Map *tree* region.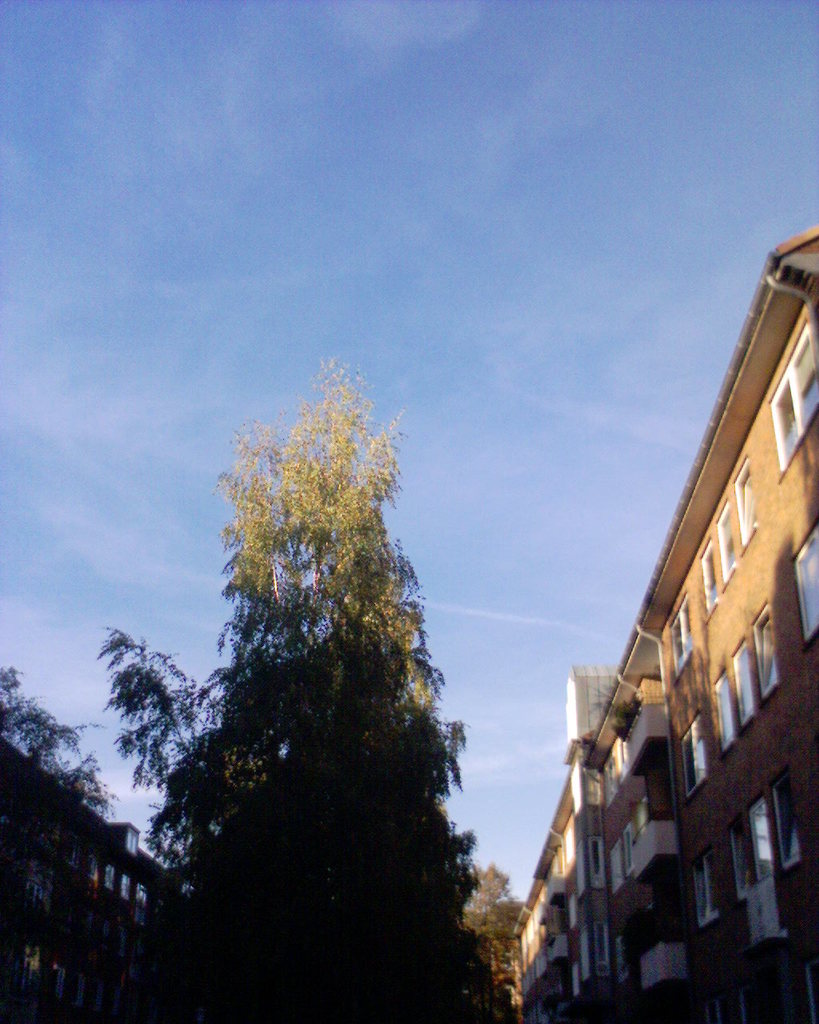
Mapped to 154/355/501/1023.
